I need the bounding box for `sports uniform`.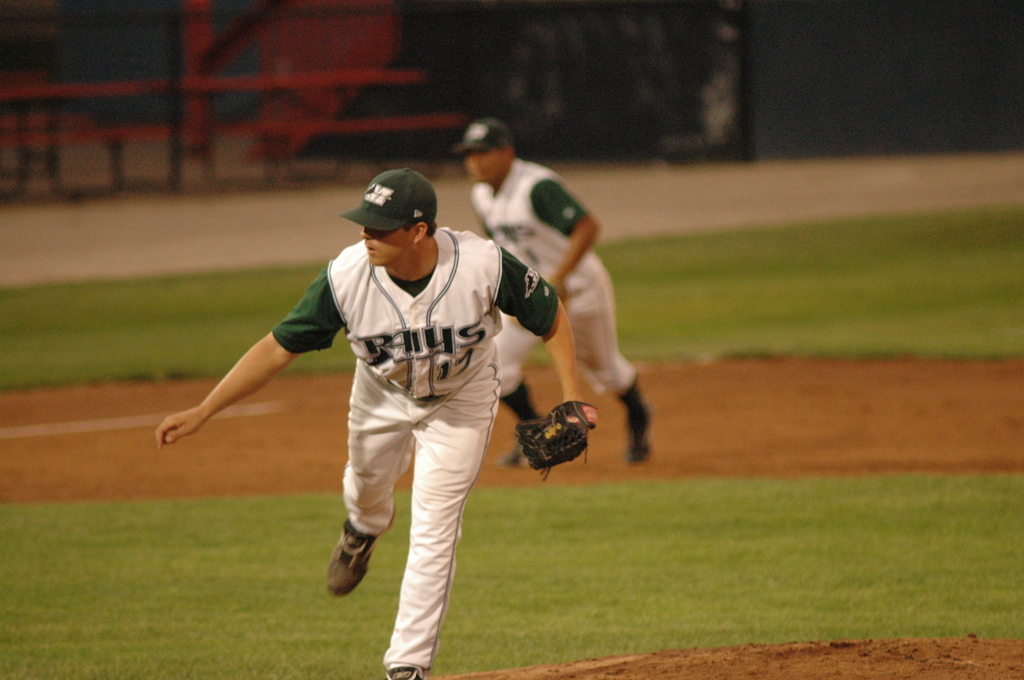
Here it is: {"left": 270, "top": 220, "right": 555, "bottom": 674}.
